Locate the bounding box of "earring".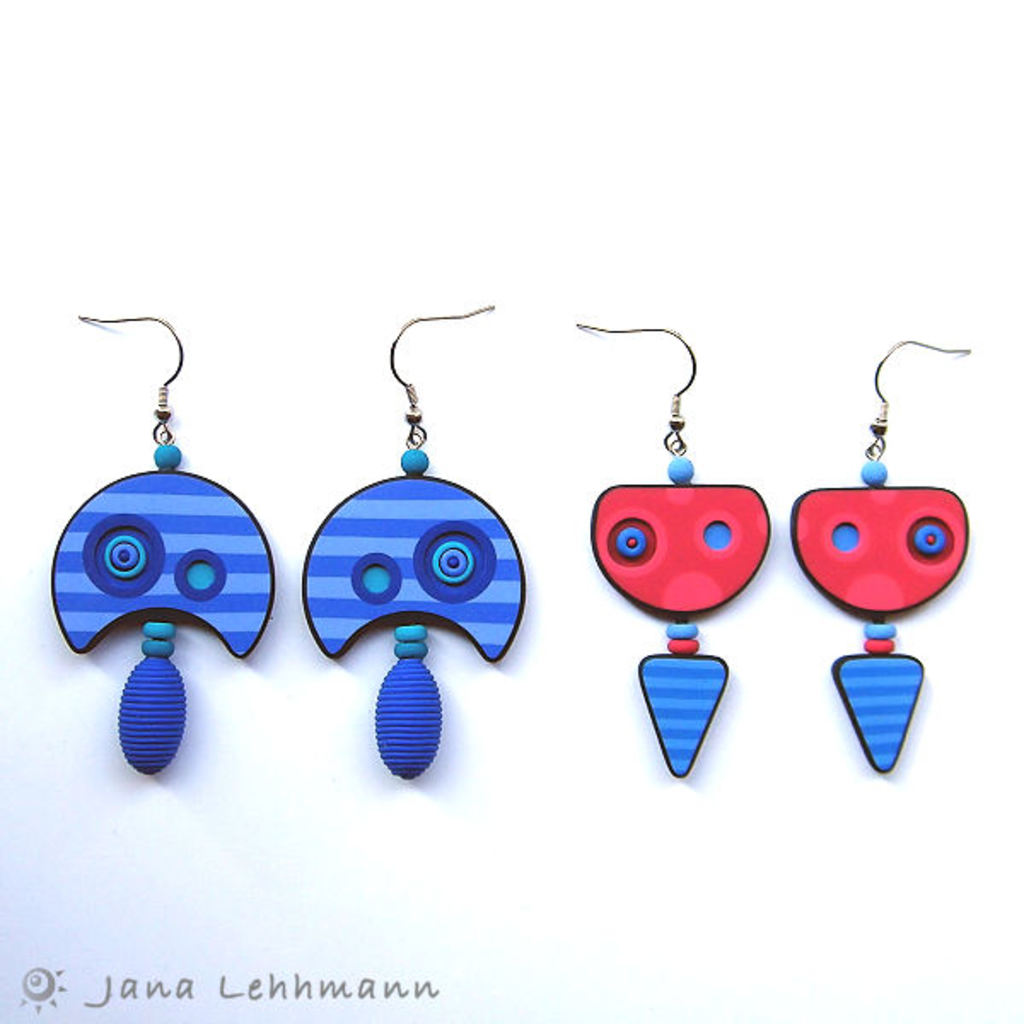
Bounding box: {"left": 51, "top": 312, "right": 278, "bottom": 777}.
